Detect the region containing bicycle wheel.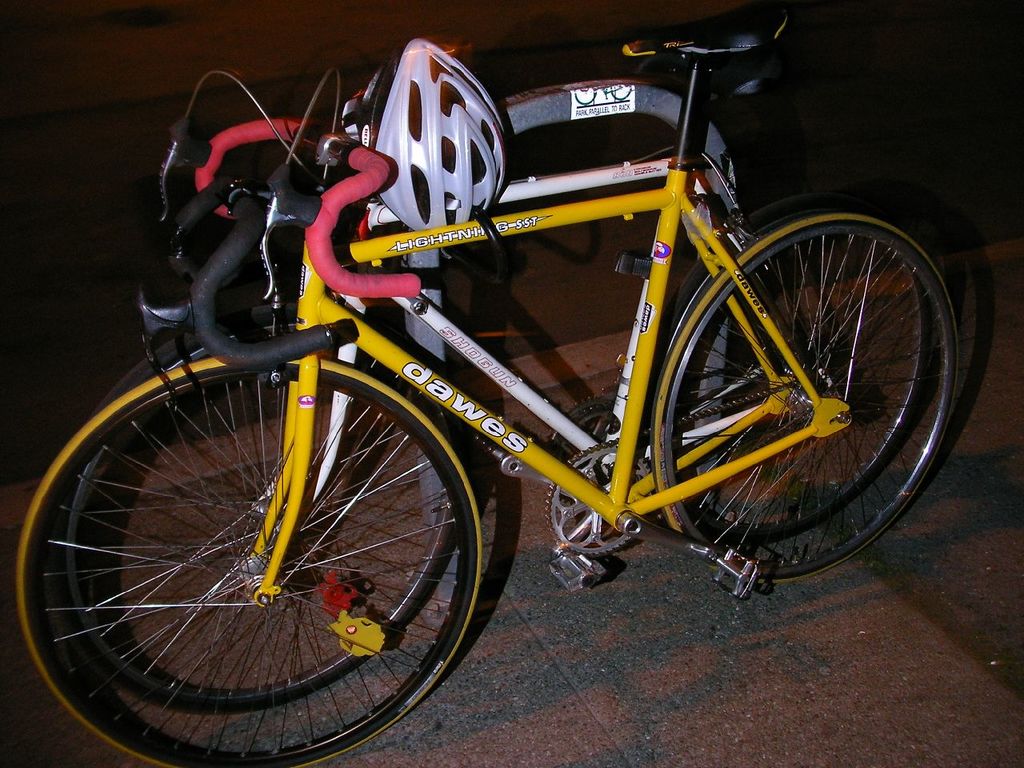
662:189:946:541.
